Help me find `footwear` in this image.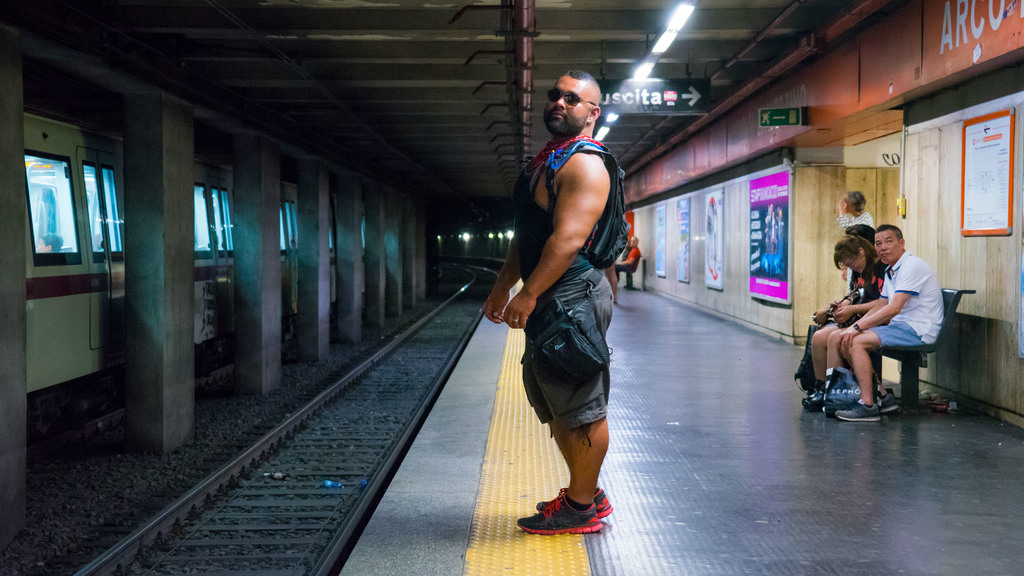
Found it: {"left": 835, "top": 394, "right": 897, "bottom": 420}.
